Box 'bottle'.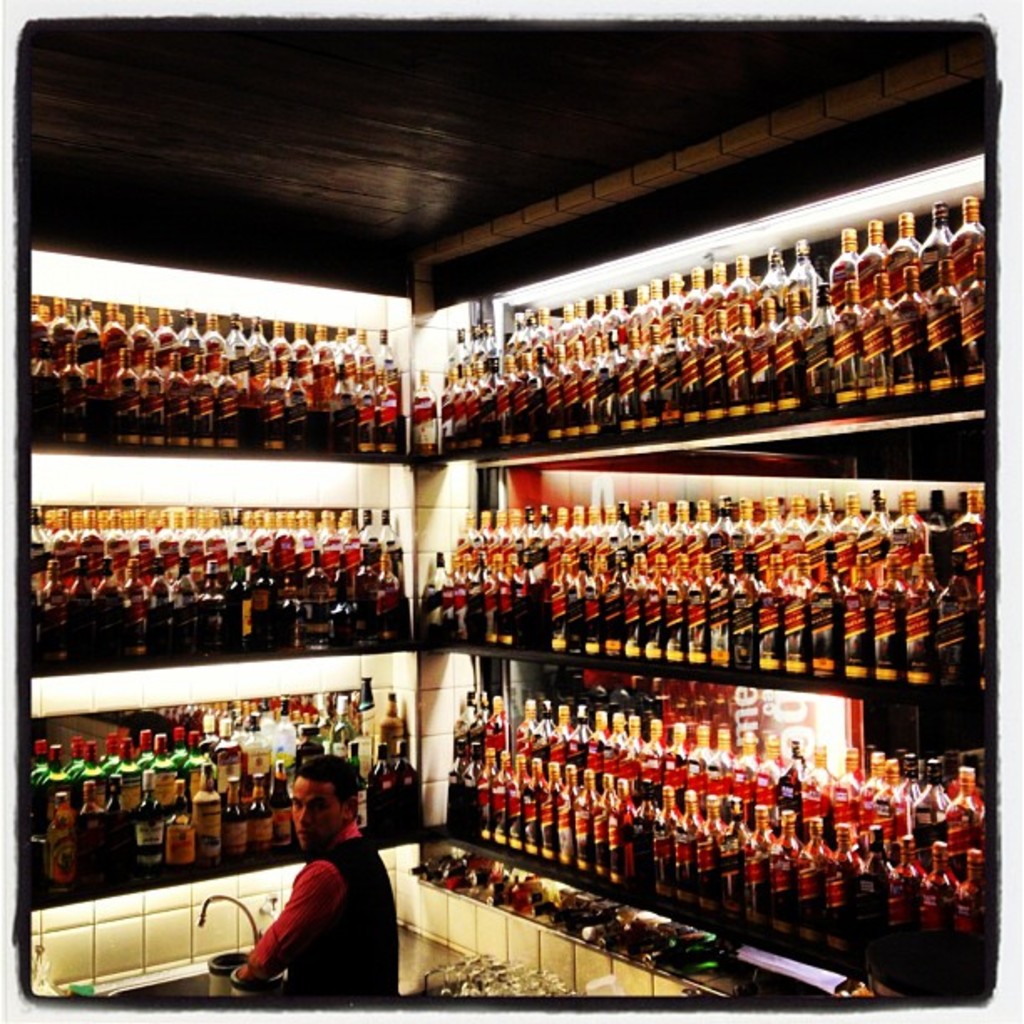
487, 751, 514, 852.
